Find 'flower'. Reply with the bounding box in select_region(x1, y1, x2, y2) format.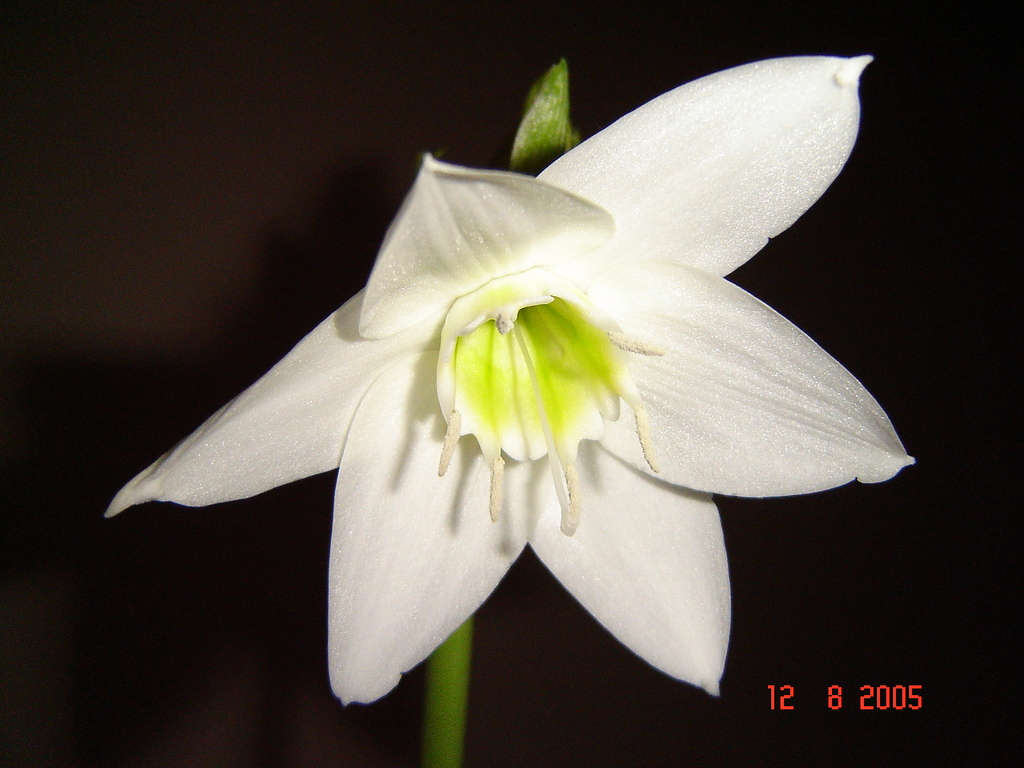
select_region(132, 66, 870, 684).
